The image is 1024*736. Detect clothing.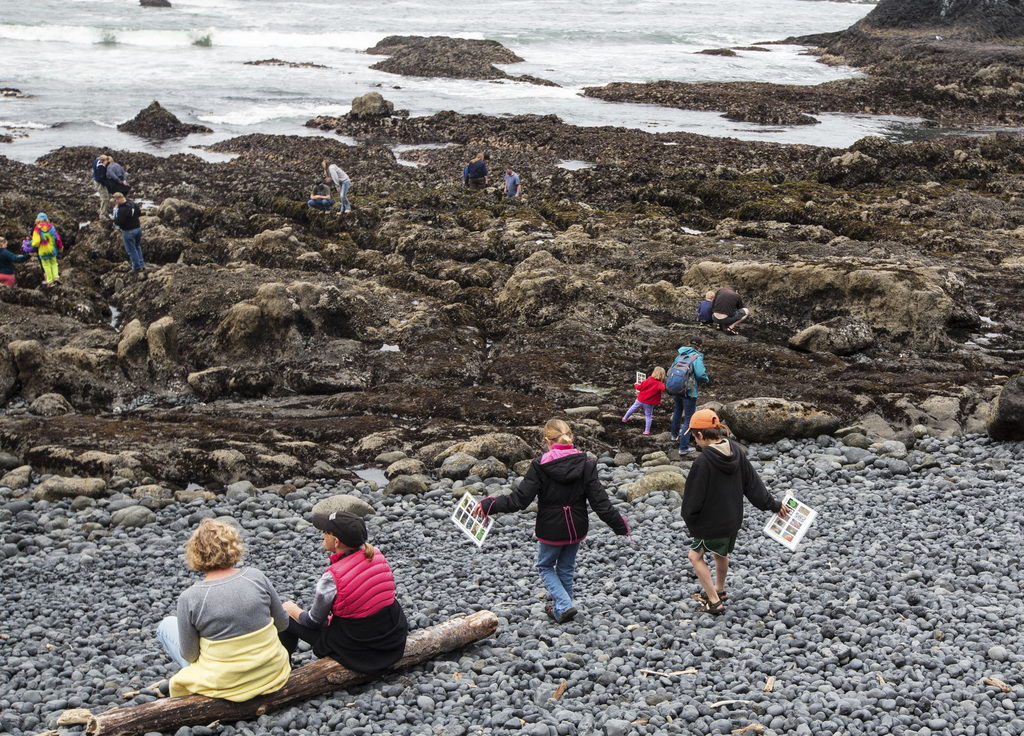
Detection: 497 172 522 200.
